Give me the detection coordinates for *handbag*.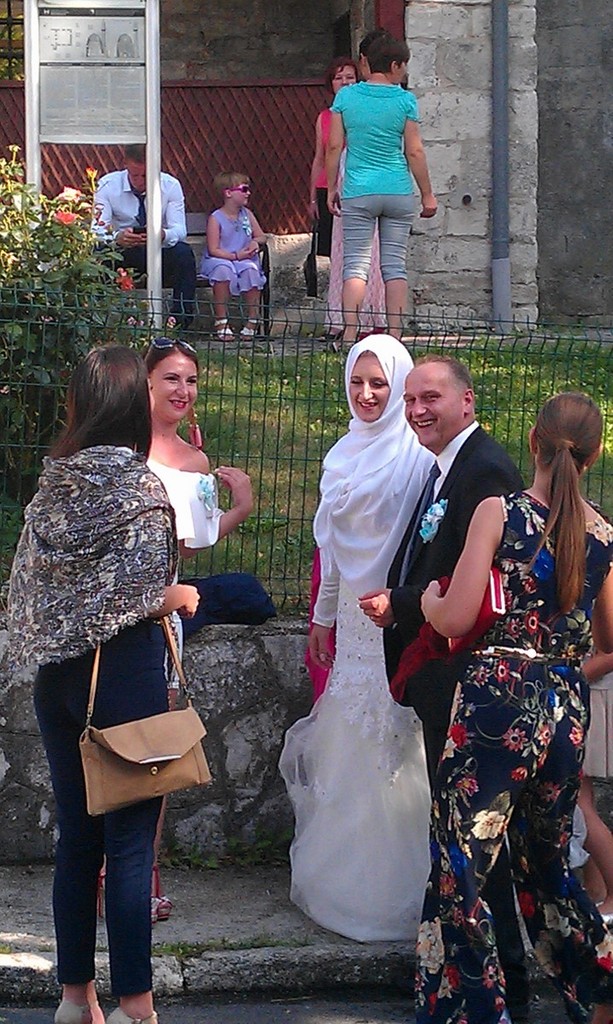
box(79, 618, 211, 815).
